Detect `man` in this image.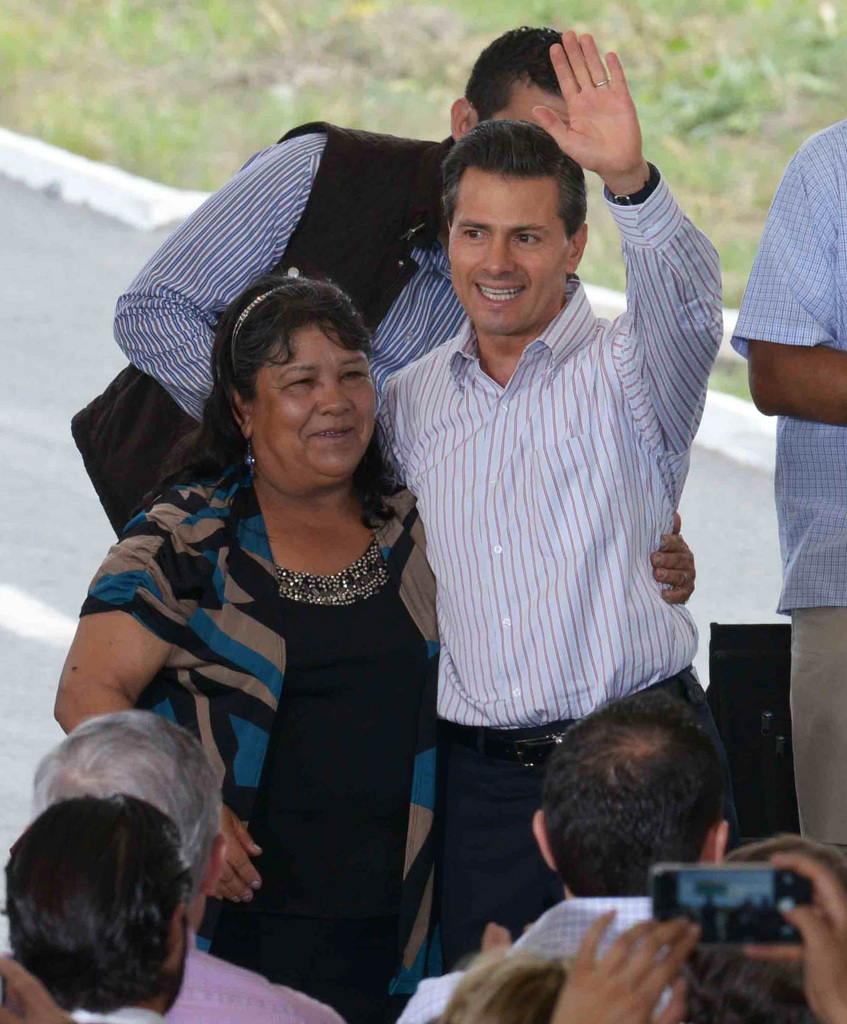
Detection: l=0, t=708, r=342, b=1023.
